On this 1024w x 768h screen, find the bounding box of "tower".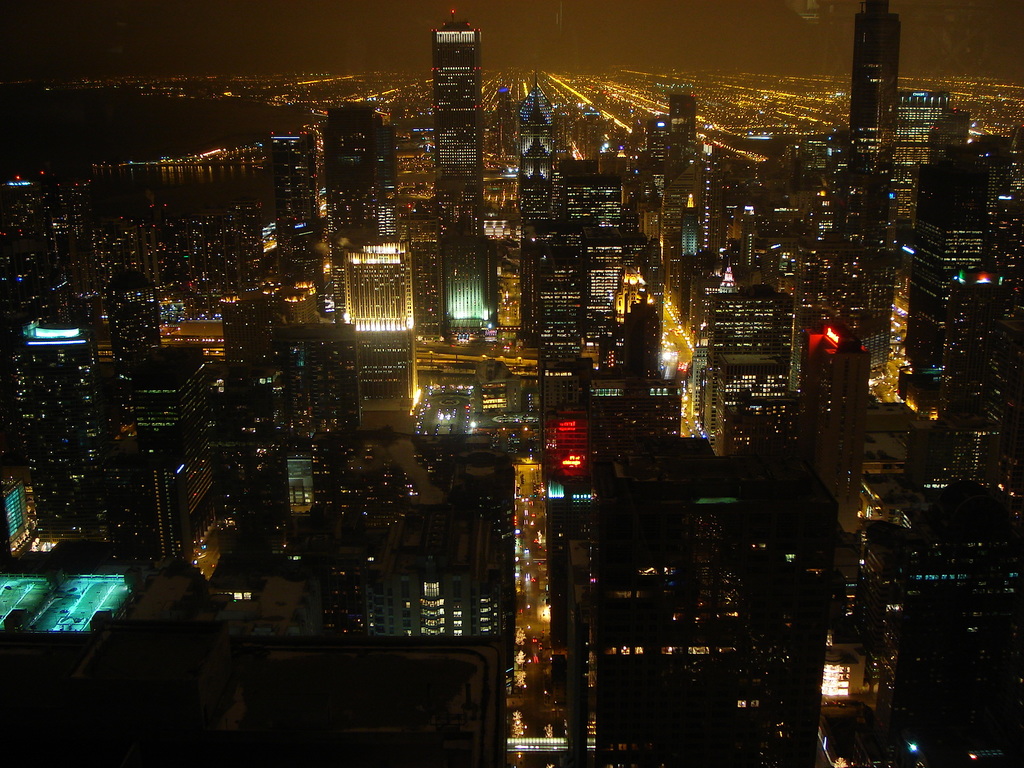
Bounding box: 657:88:698:252.
